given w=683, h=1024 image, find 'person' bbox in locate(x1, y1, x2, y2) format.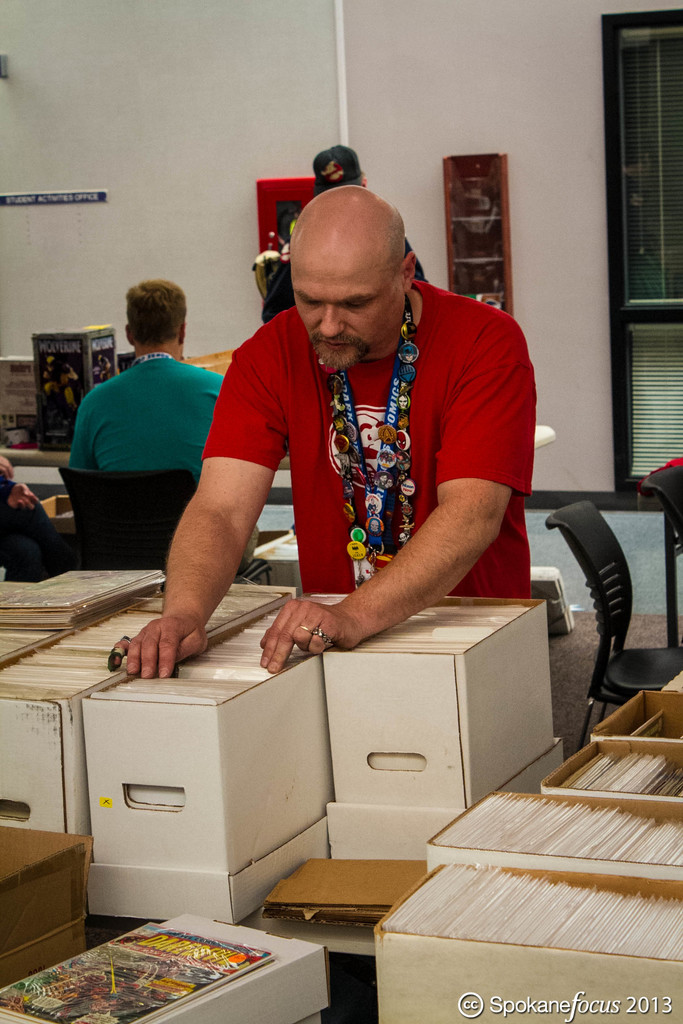
locate(111, 188, 538, 680).
